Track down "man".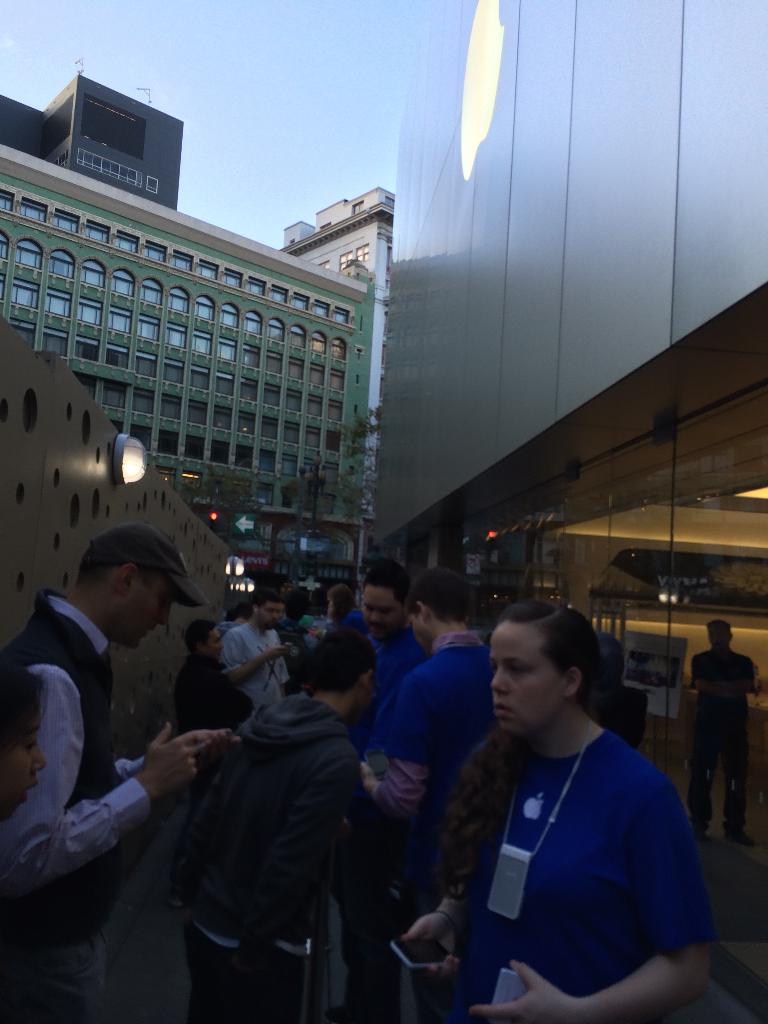
Tracked to box=[10, 518, 237, 960].
